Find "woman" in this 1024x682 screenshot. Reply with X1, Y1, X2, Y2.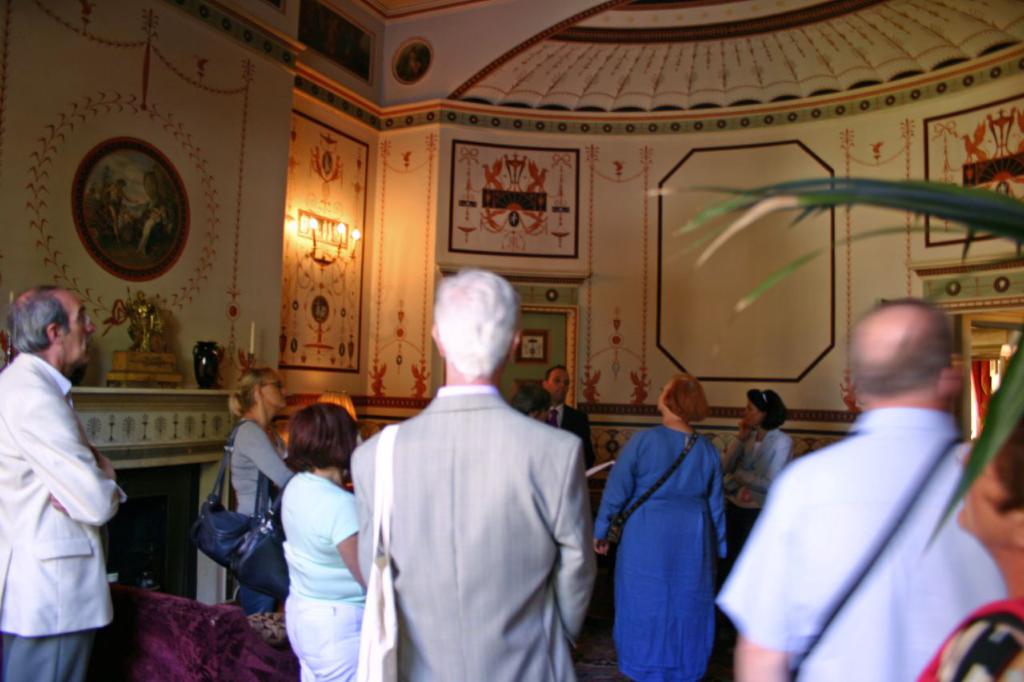
722, 384, 790, 580.
